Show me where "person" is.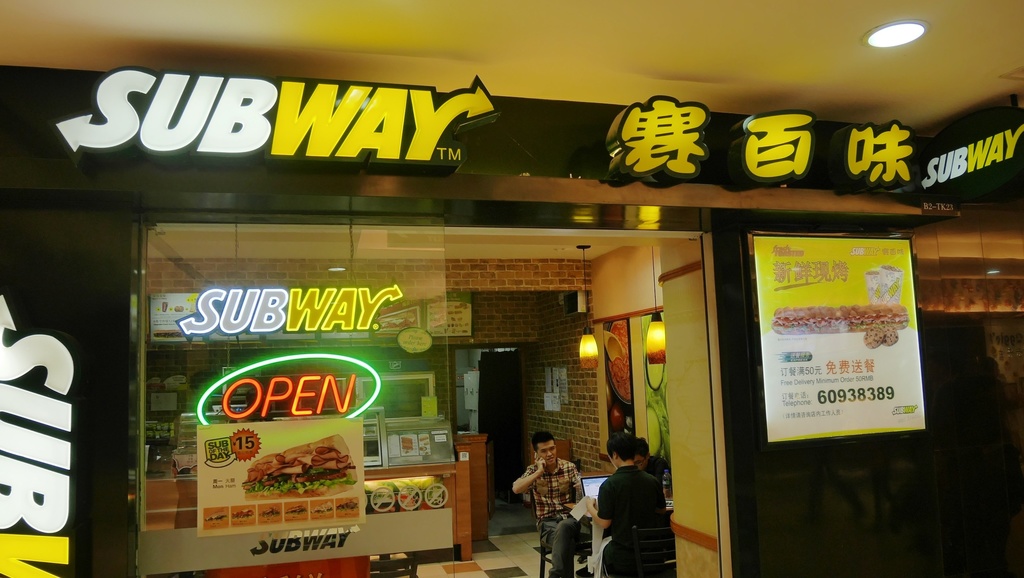
"person" is at <bbox>585, 431, 675, 547</bbox>.
